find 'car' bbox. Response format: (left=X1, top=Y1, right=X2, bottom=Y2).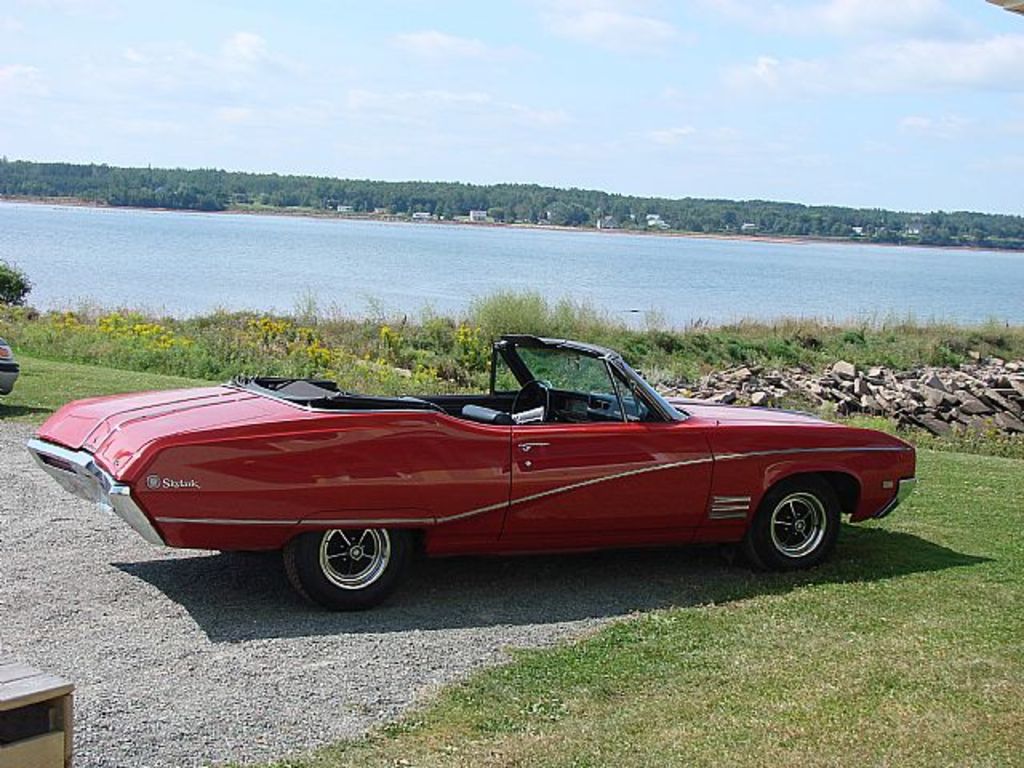
(left=26, top=344, right=918, bottom=606).
